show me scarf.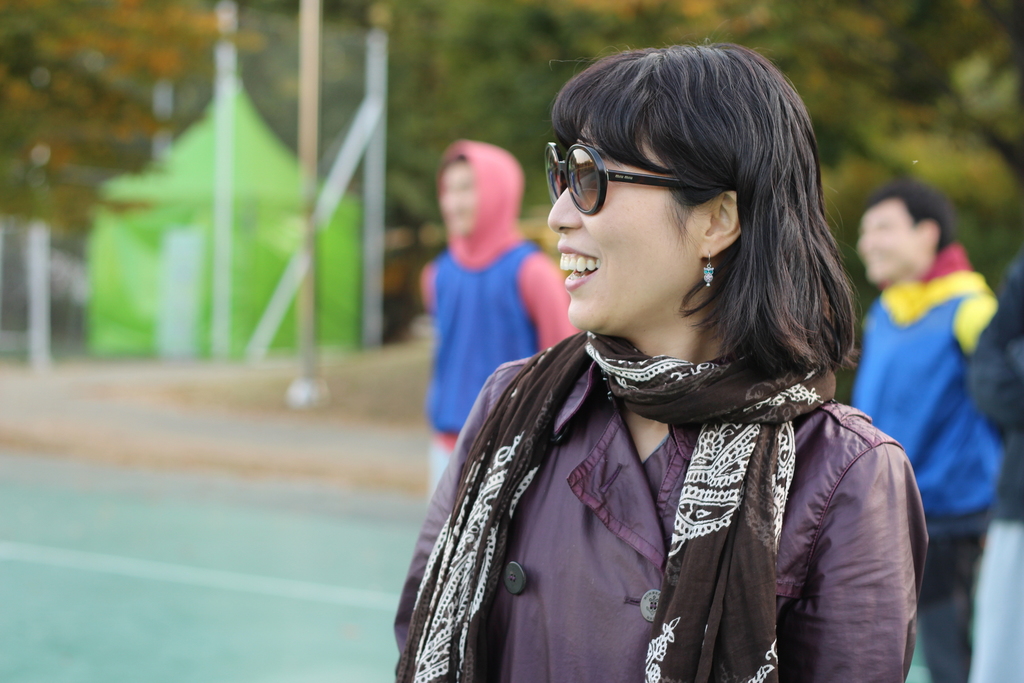
scarf is here: 415:320:849:682.
